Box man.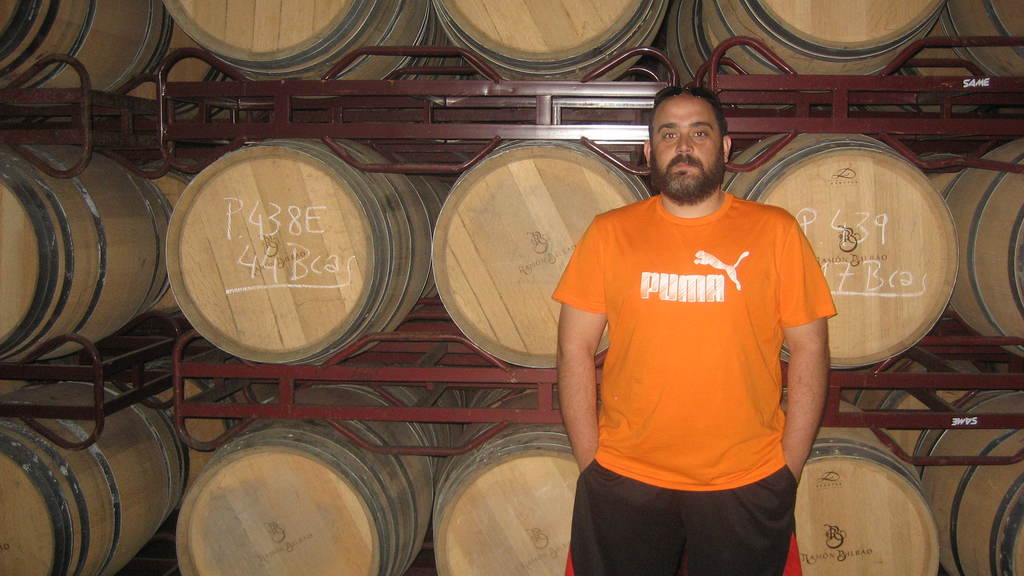
Rect(550, 54, 844, 575).
